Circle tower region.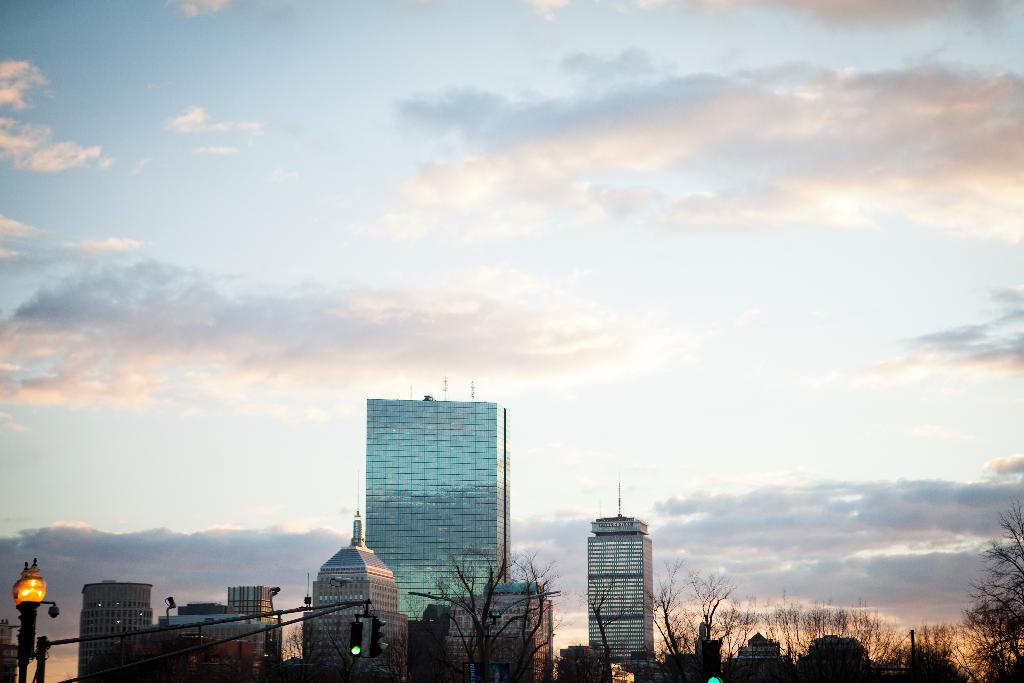
Region: (575, 495, 673, 652).
